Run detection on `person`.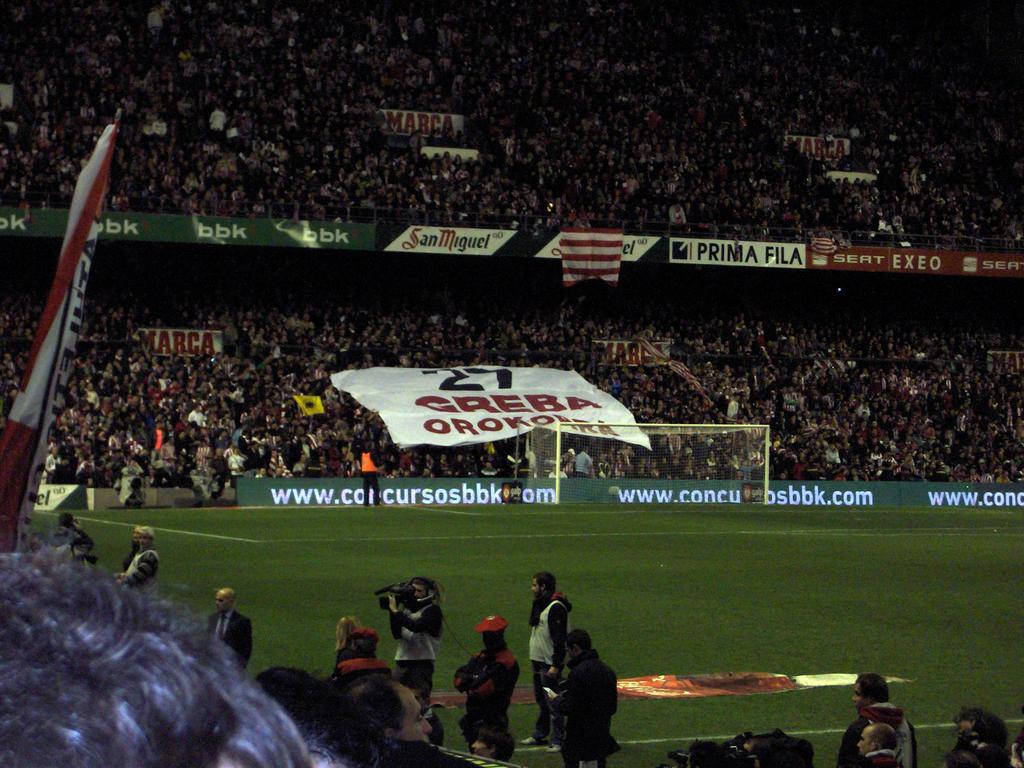
Result: left=826, top=668, right=892, bottom=761.
